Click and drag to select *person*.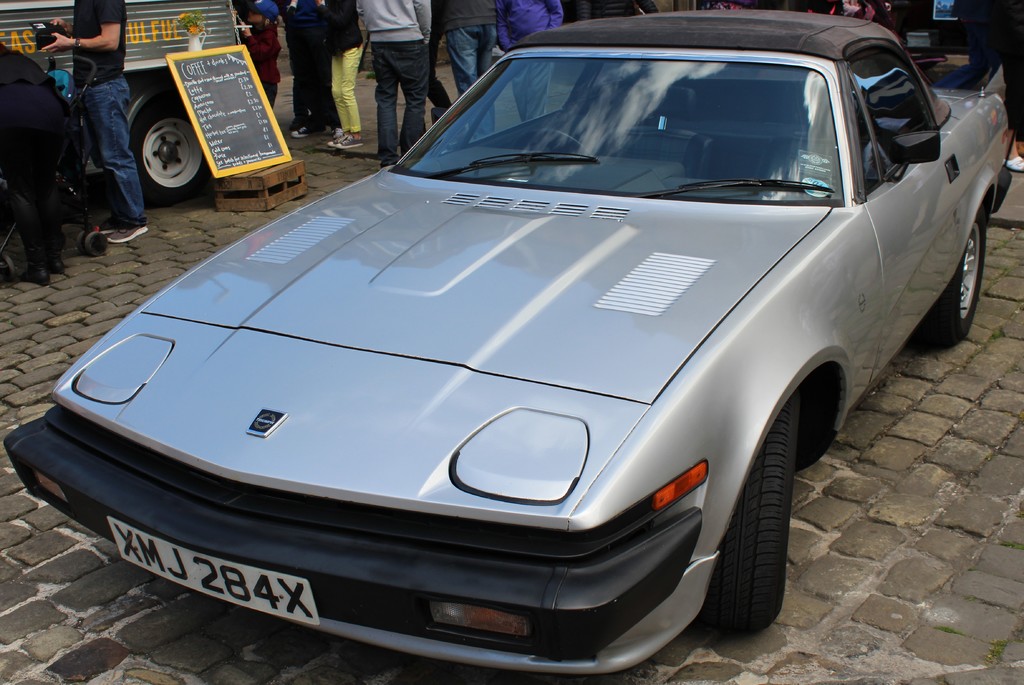
Selection: bbox=(0, 46, 72, 282).
